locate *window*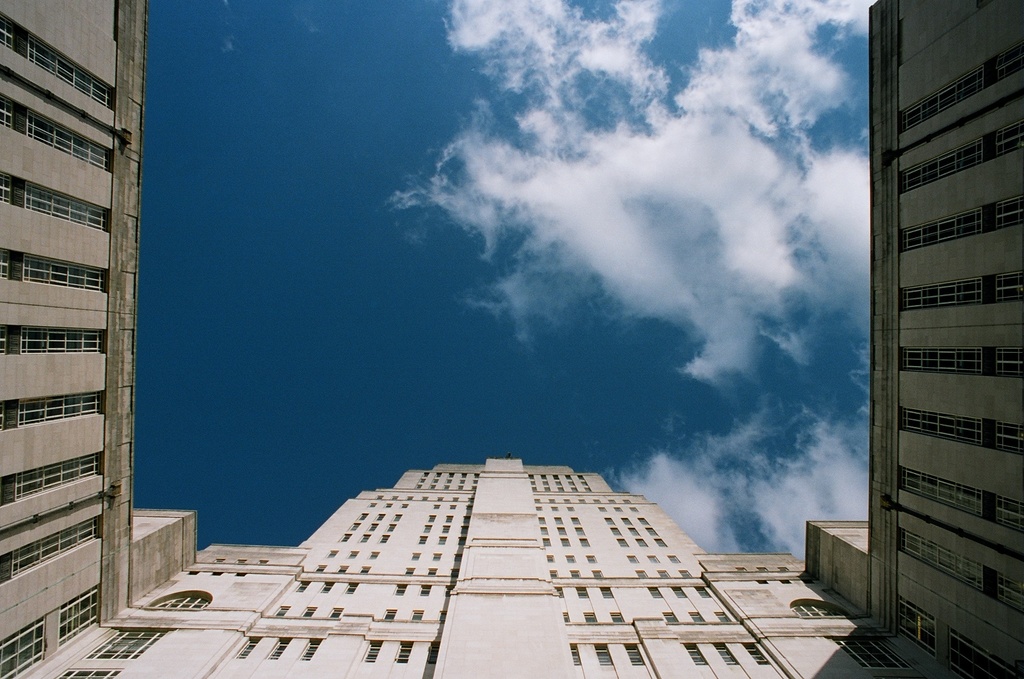
<region>275, 603, 291, 617</region>
